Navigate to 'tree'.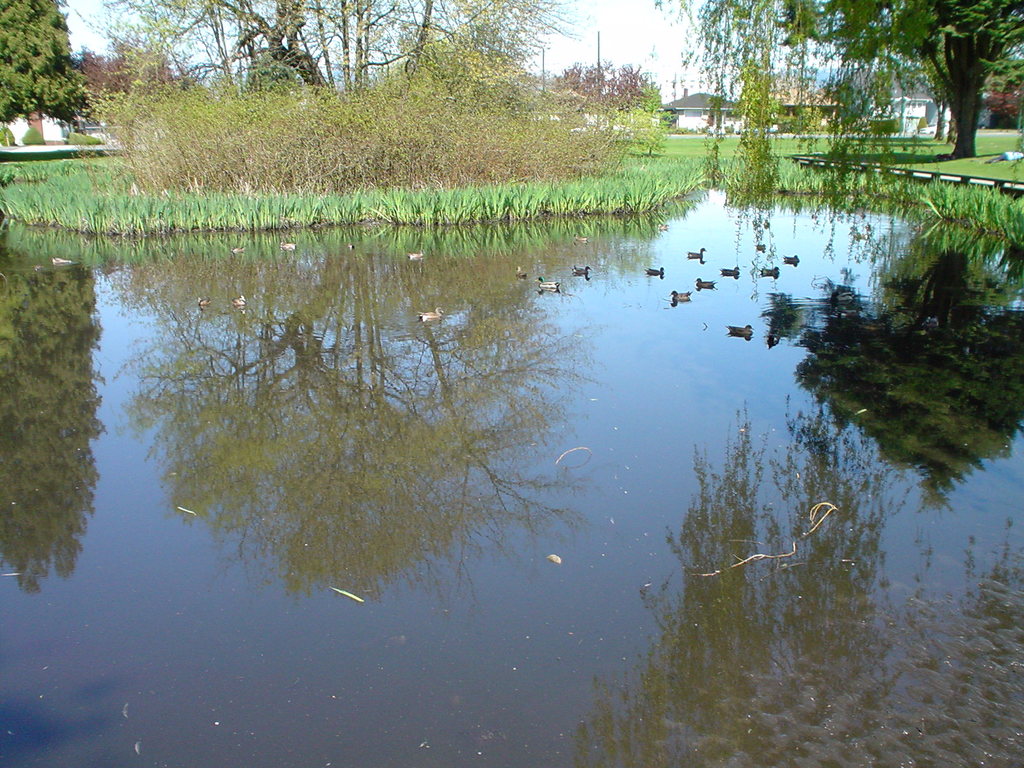
Navigation target: left=63, top=0, right=541, bottom=88.
